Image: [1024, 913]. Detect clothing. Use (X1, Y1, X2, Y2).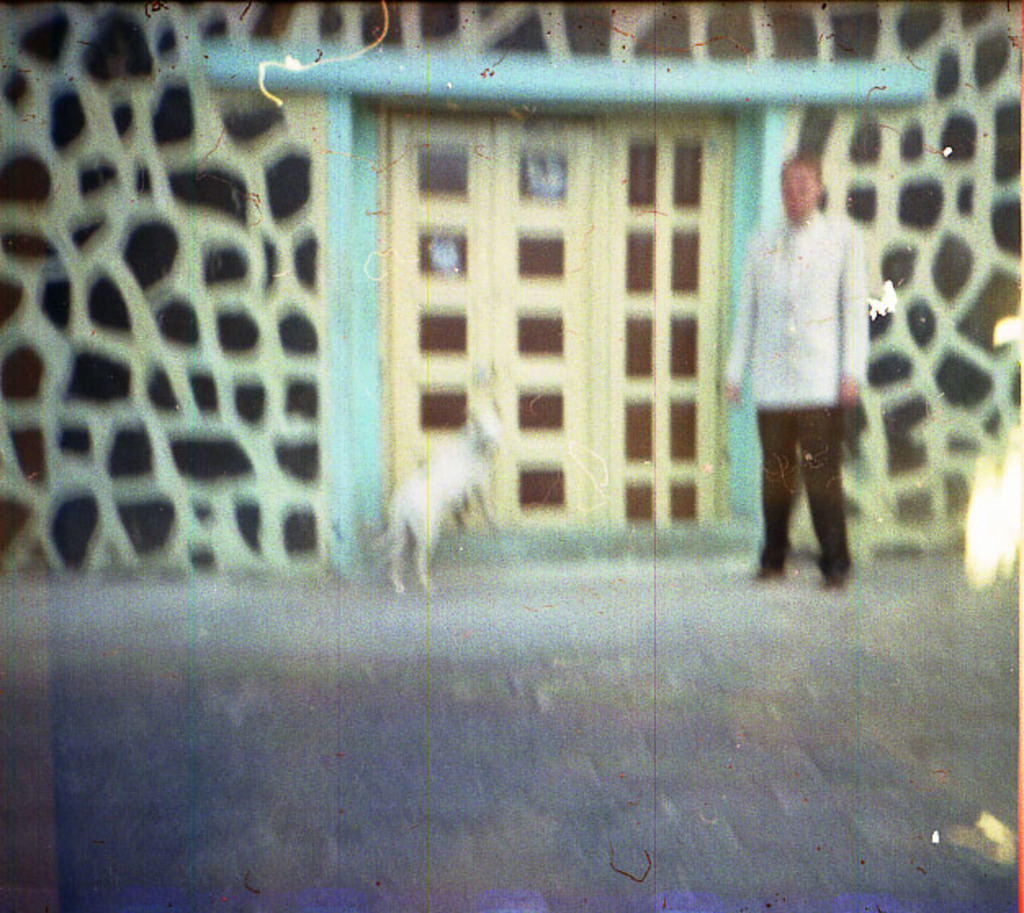
(700, 200, 890, 569).
